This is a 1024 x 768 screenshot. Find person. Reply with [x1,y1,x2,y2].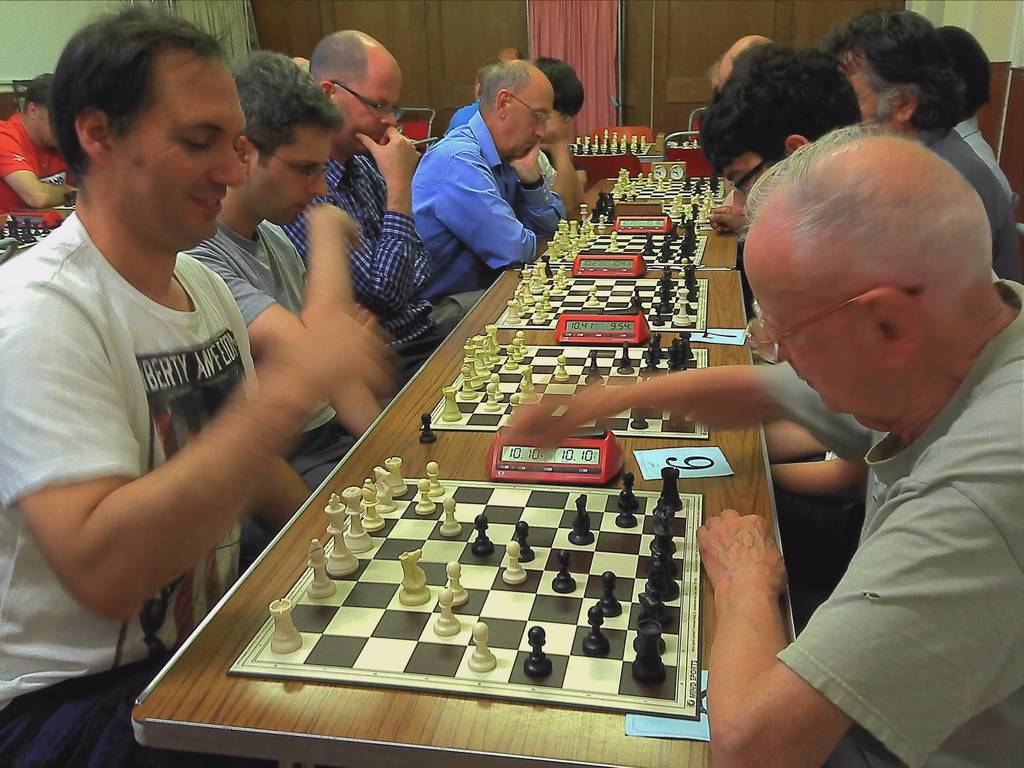
[660,35,1023,607].
